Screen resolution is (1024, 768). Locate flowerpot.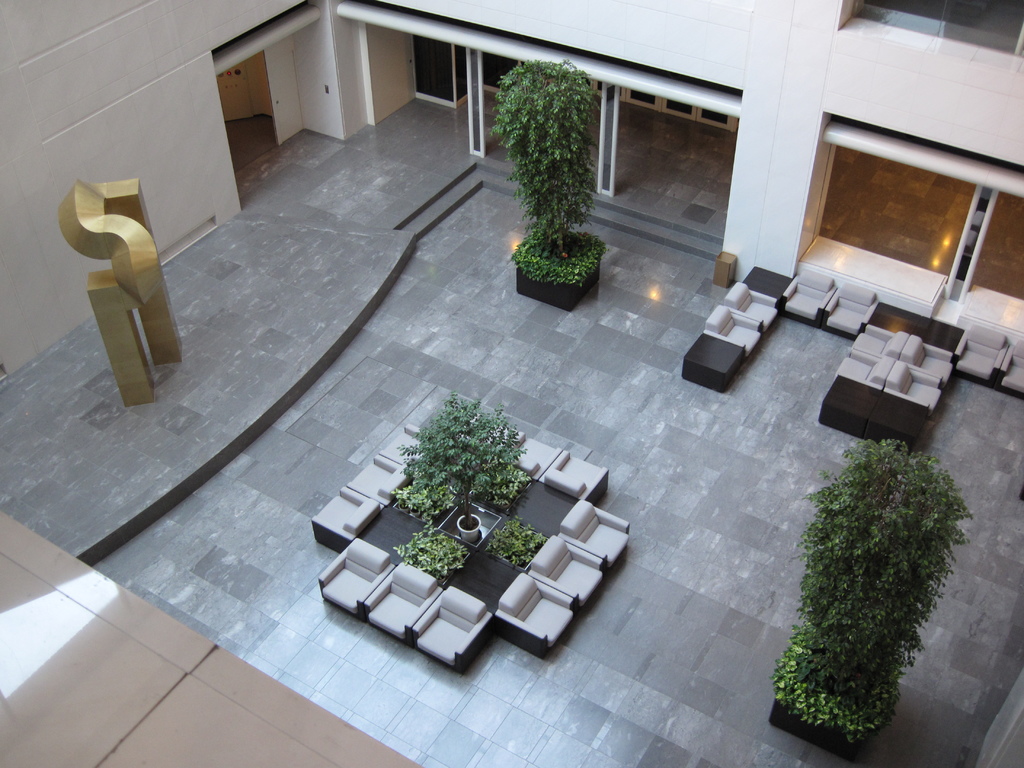
crop(457, 512, 479, 541).
